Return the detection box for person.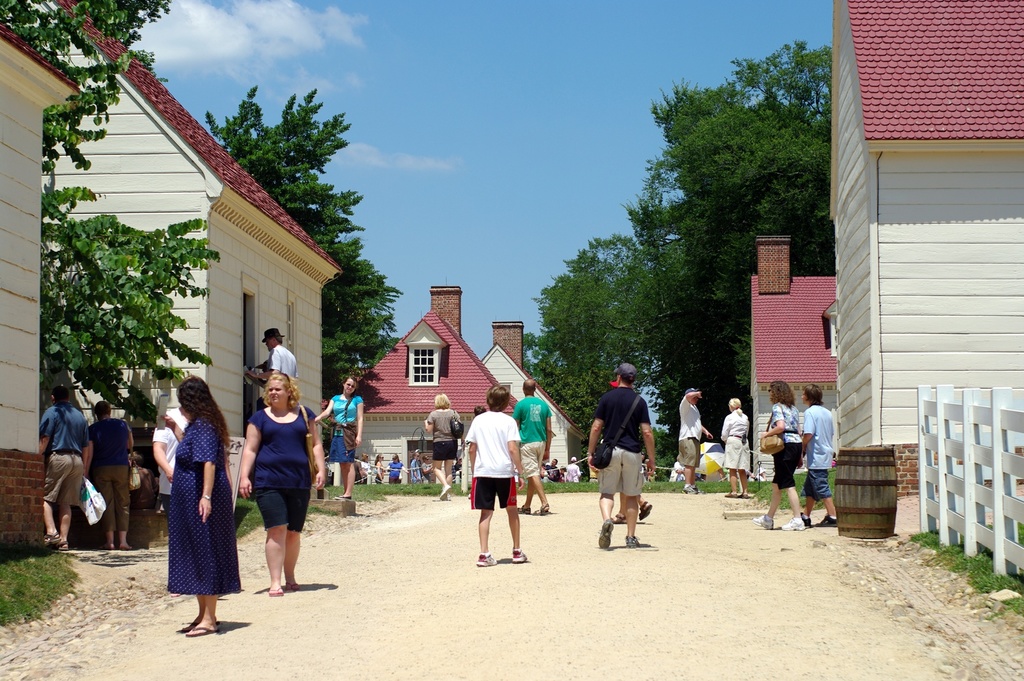
85:397:132:544.
